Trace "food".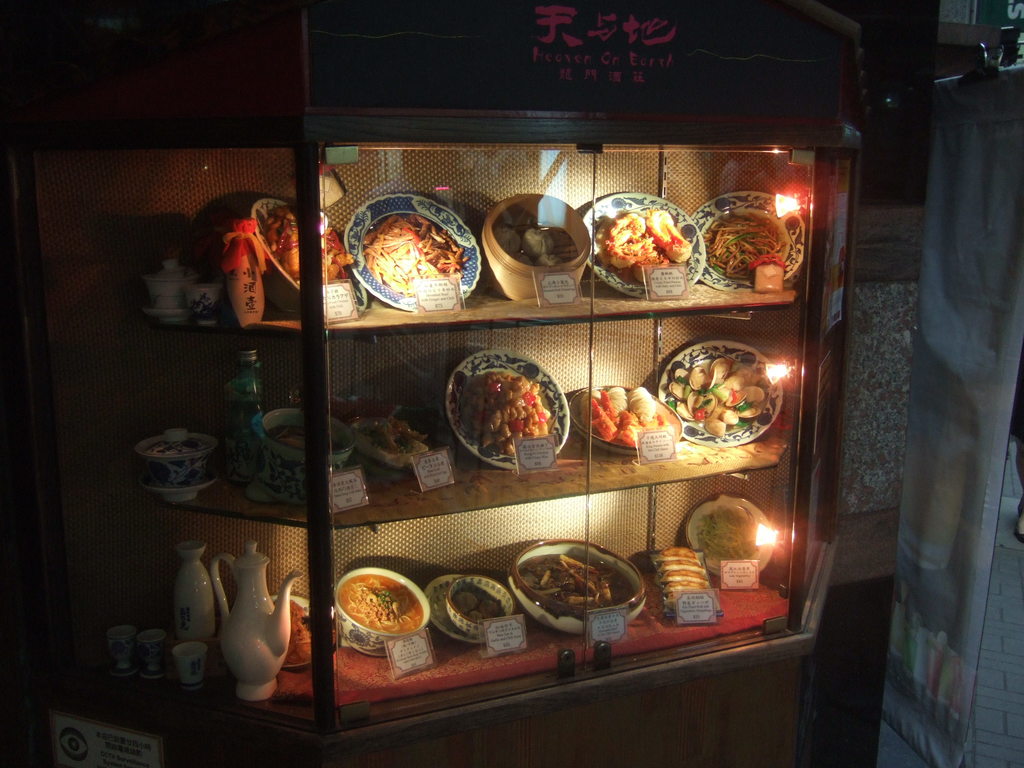
Traced to 697/502/760/563.
